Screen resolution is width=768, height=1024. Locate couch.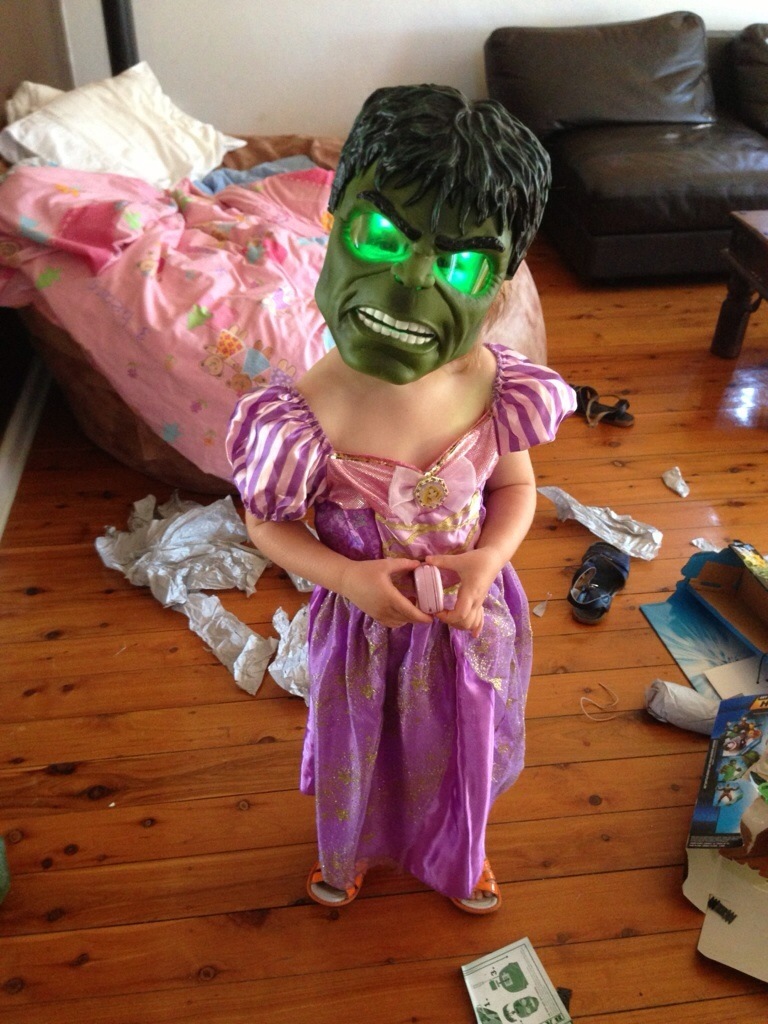
{"x1": 470, "y1": 0, "x2": 760, "y2": 291}.
